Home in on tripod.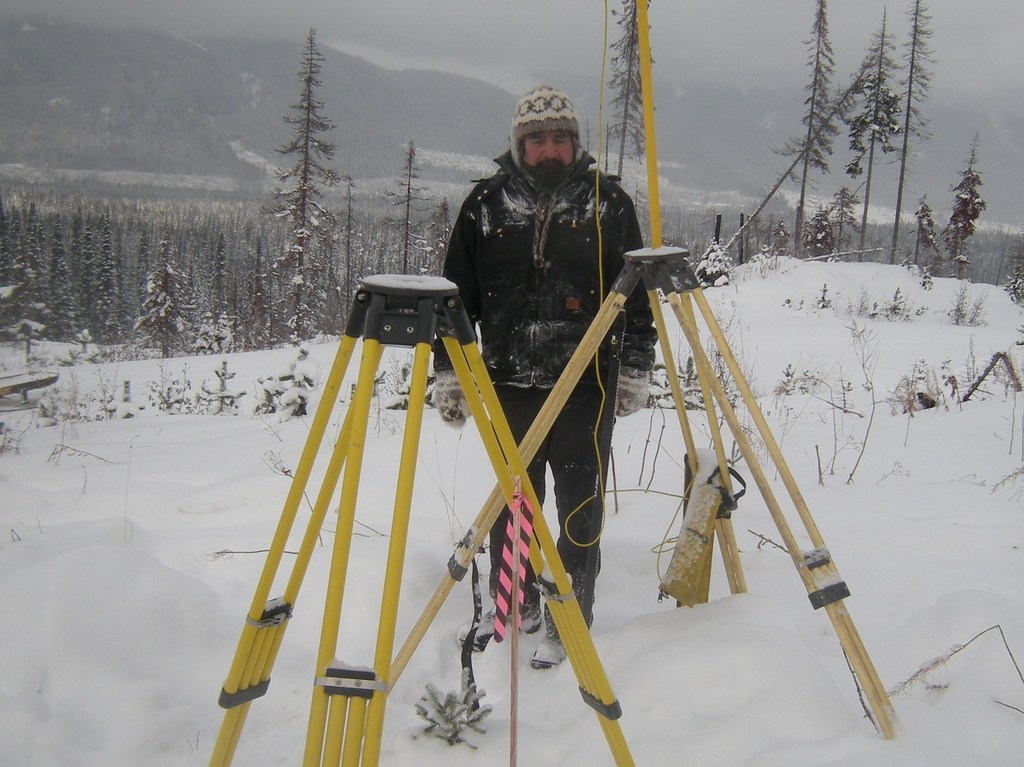
Homed in at (left=386, top=242, right=905, bottom=744).
